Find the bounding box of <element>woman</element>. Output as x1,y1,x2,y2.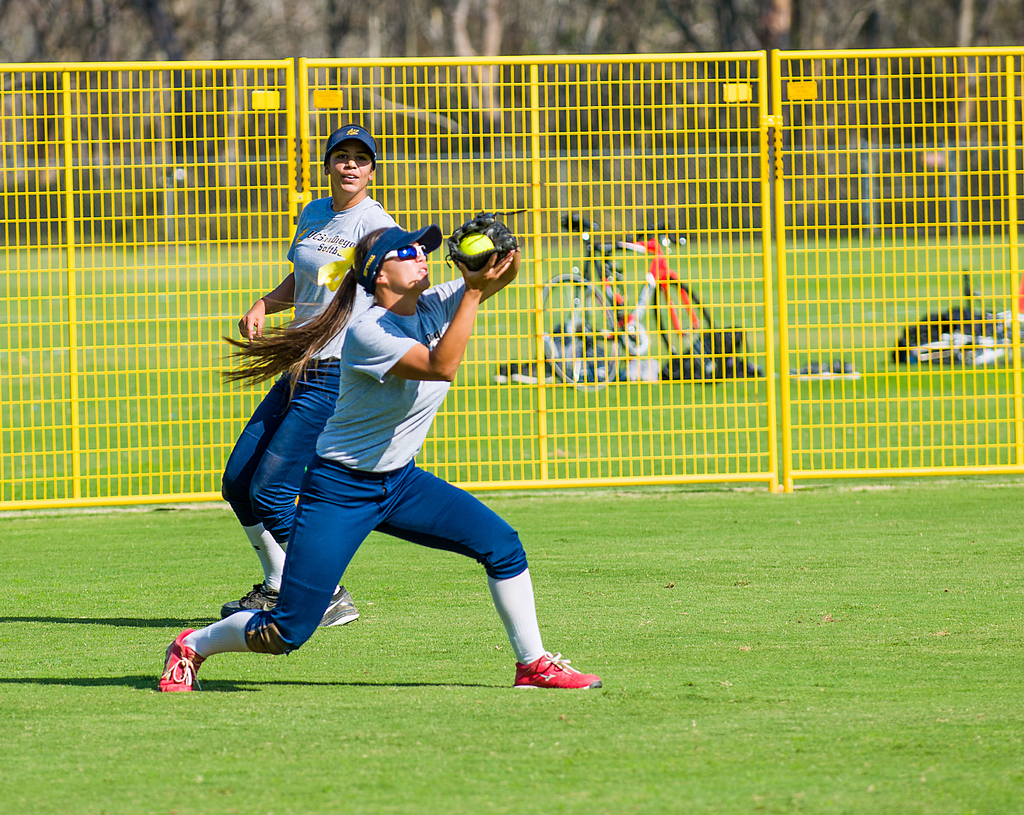
220,124,403,626.
